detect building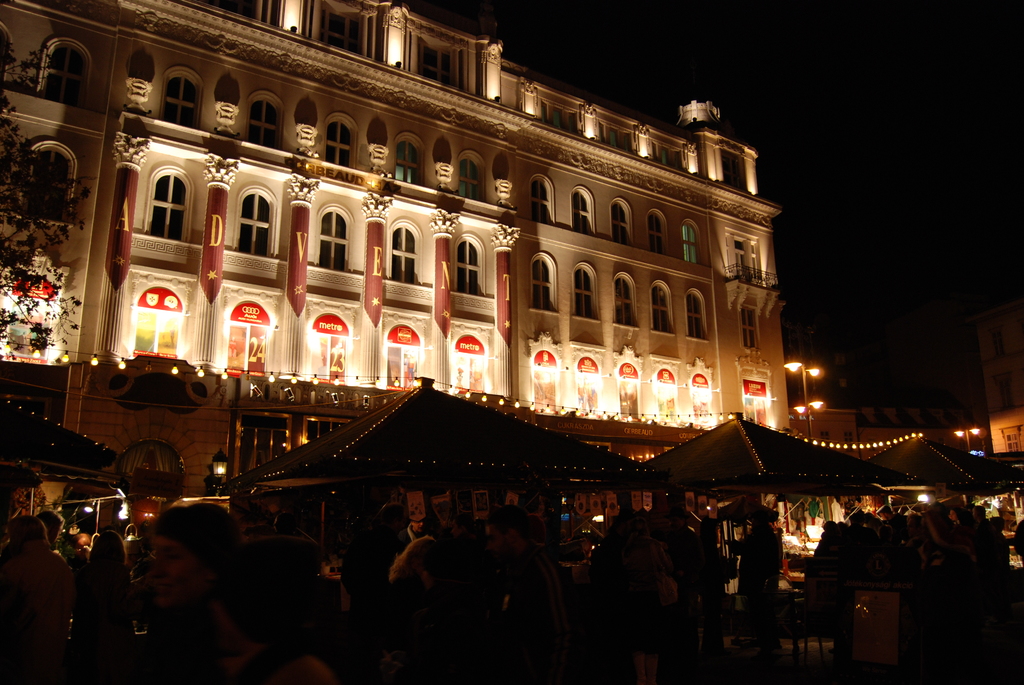
0:356:710:558
